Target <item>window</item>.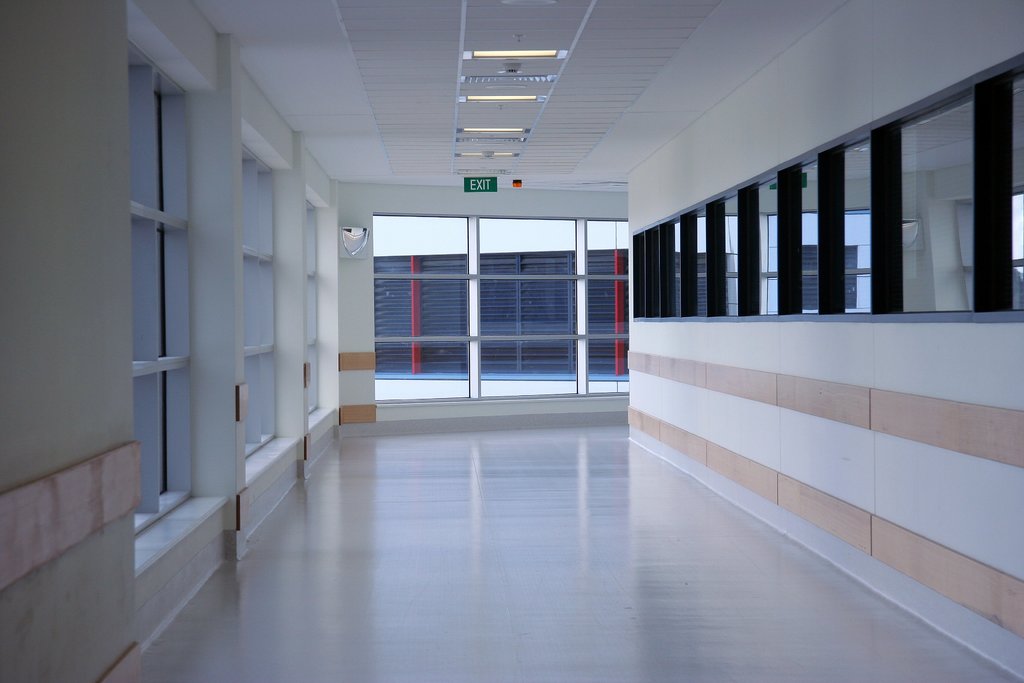
Target region: crop(127, 37, 196, 533).
